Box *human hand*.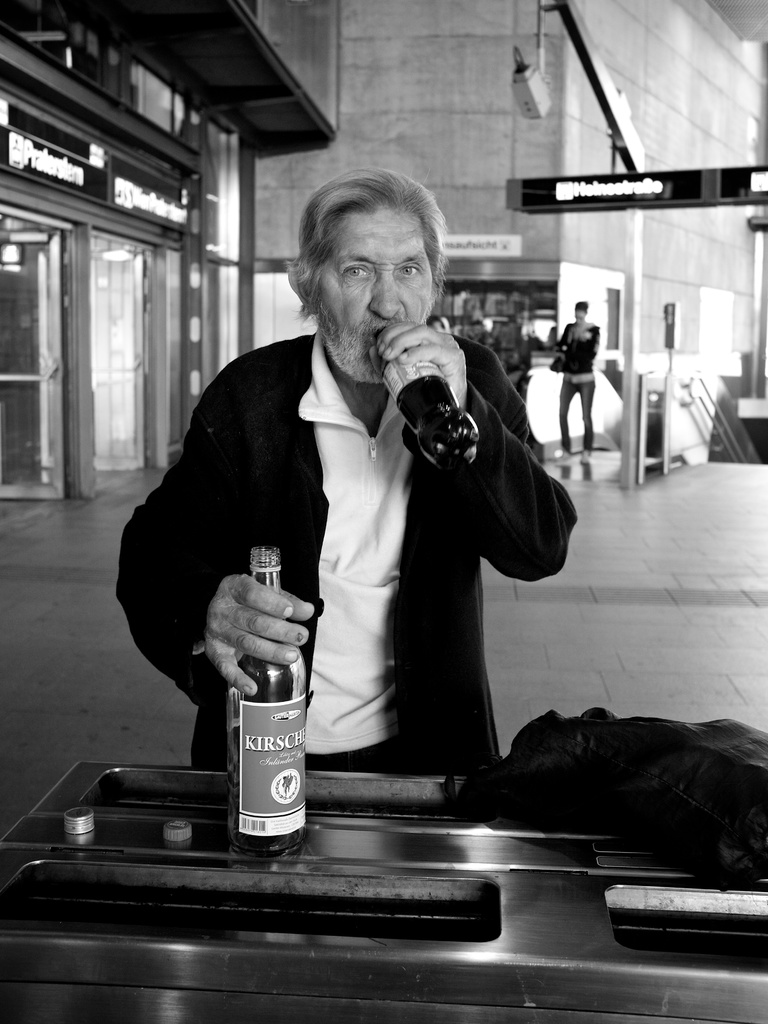
region(202, 570, 318, 699).
